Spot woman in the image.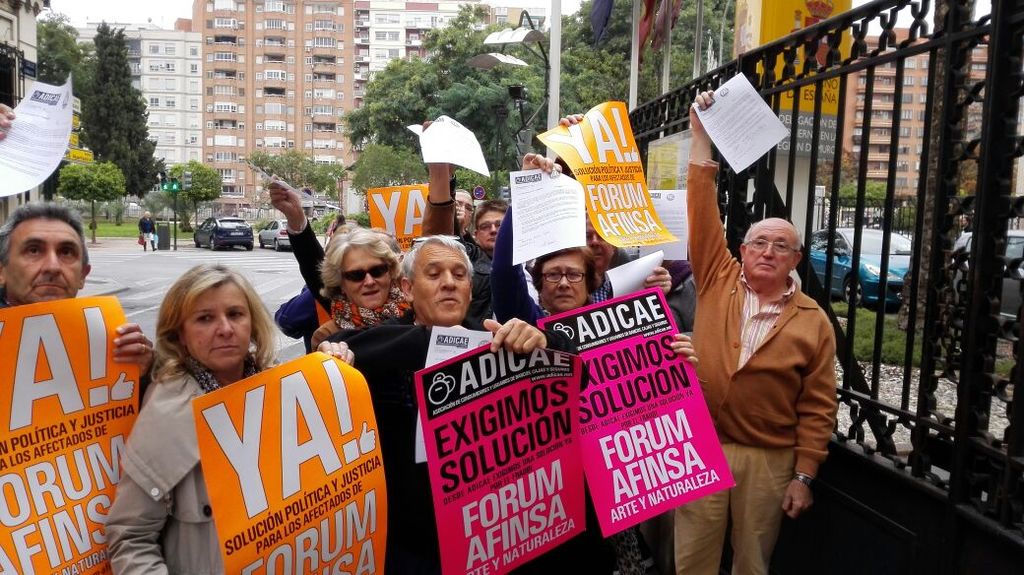
woman found at (98, 241, 262, 569).
